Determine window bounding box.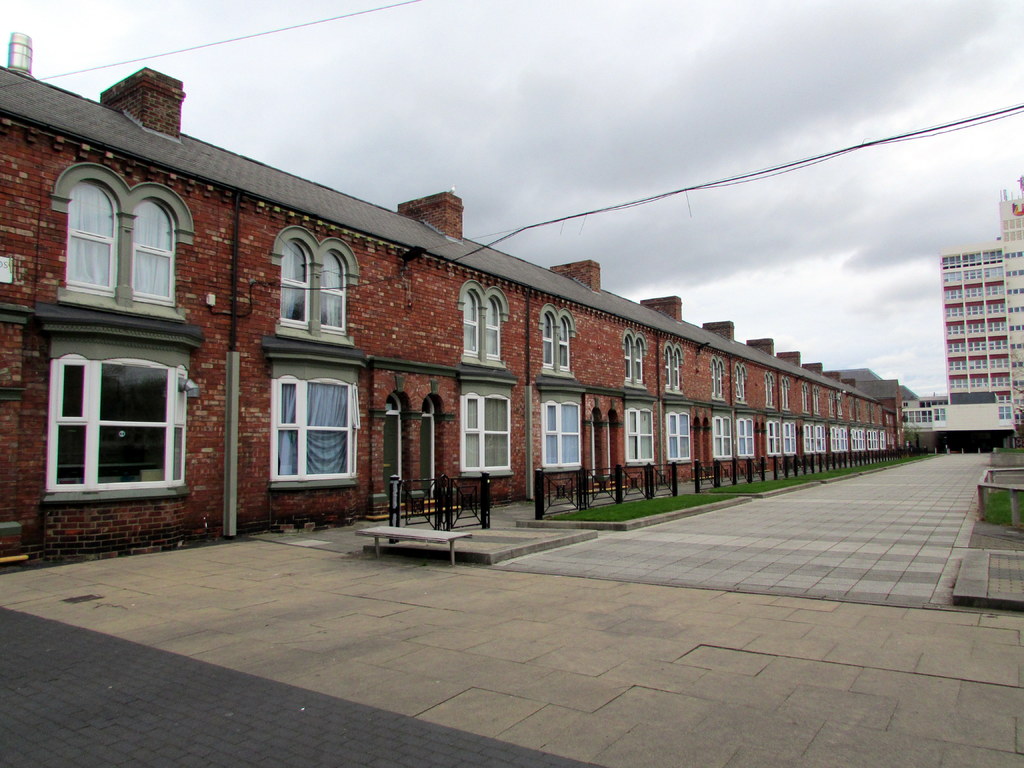
Determined: {"x1": 44, "y1": 349, "x2": 188, "y2": 490}.
